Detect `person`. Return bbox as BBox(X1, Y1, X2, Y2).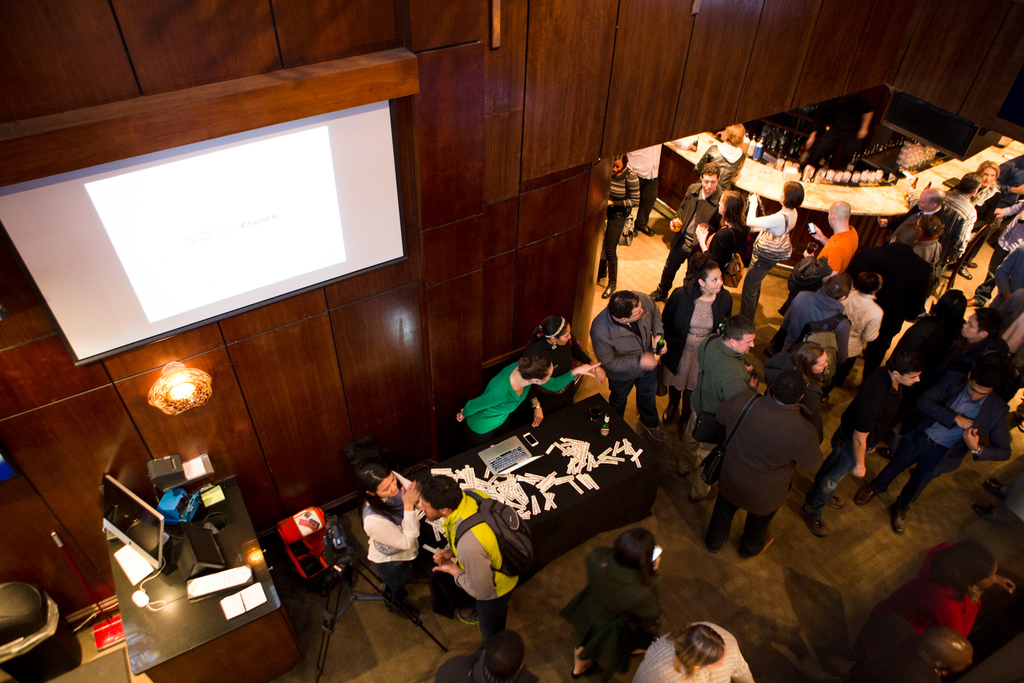
BBox(554, 525, 666, 681).
